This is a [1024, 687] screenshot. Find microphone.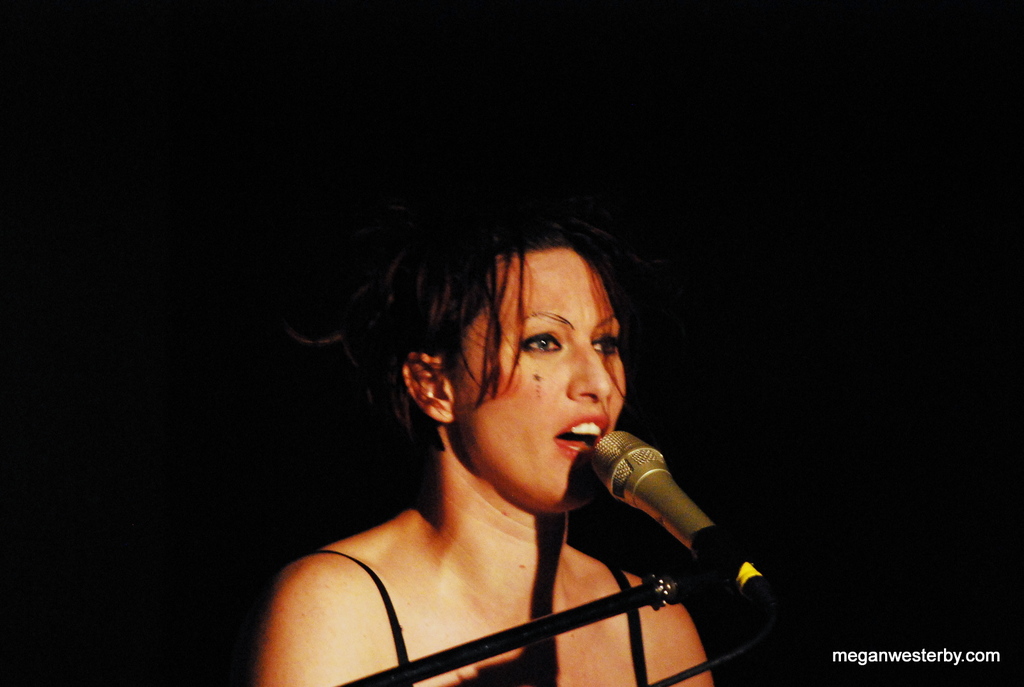
Bounding box: [565,436,737,571].
